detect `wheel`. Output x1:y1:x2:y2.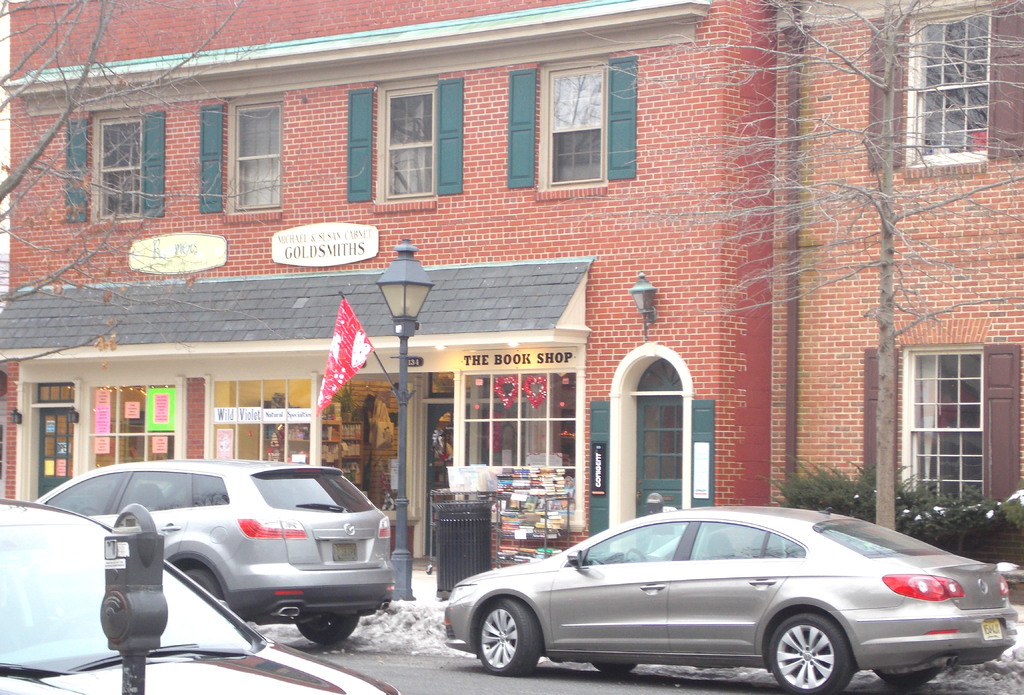
768:613:853:694.
